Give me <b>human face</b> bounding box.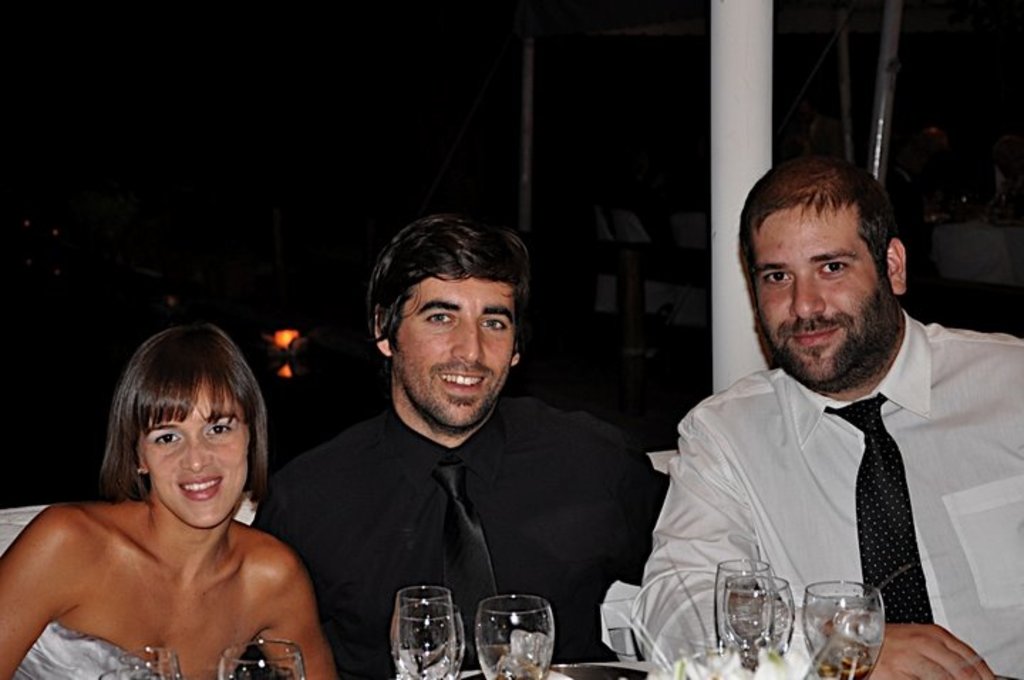
detection(145, 386, 259, 525).
